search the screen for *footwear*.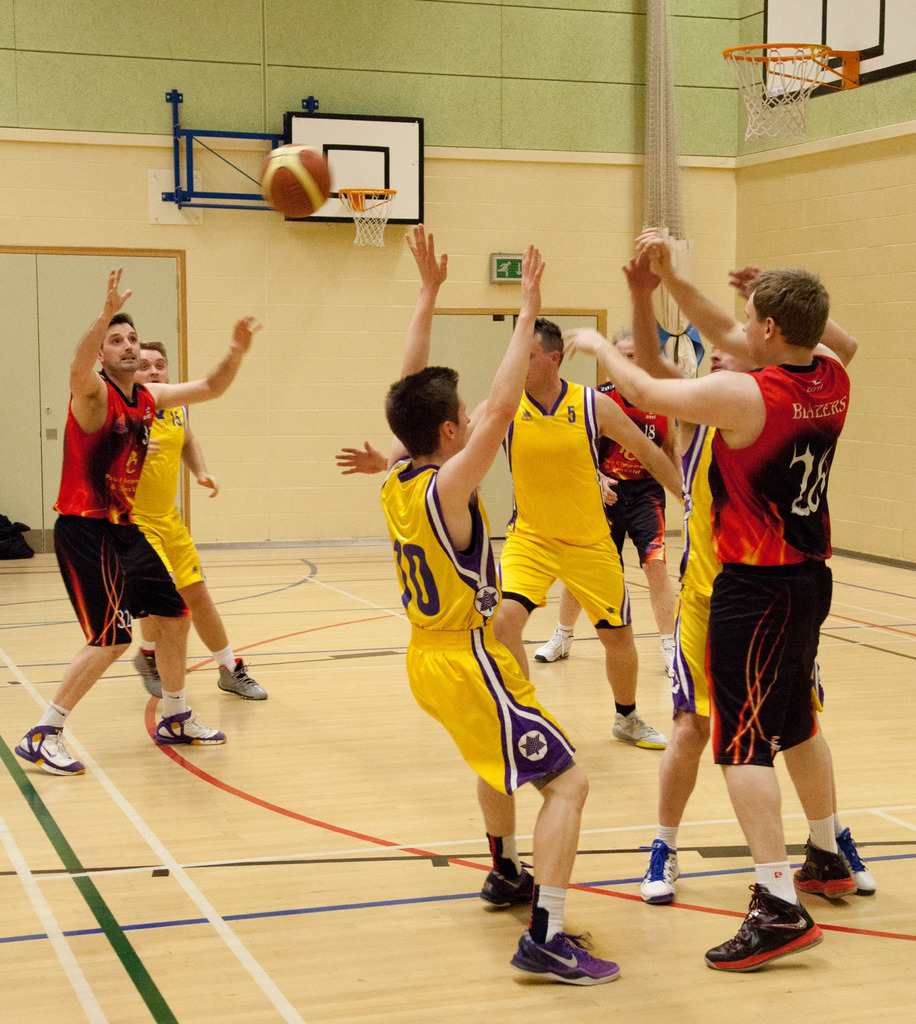
Found at locate(151, 704, 228, 748).
